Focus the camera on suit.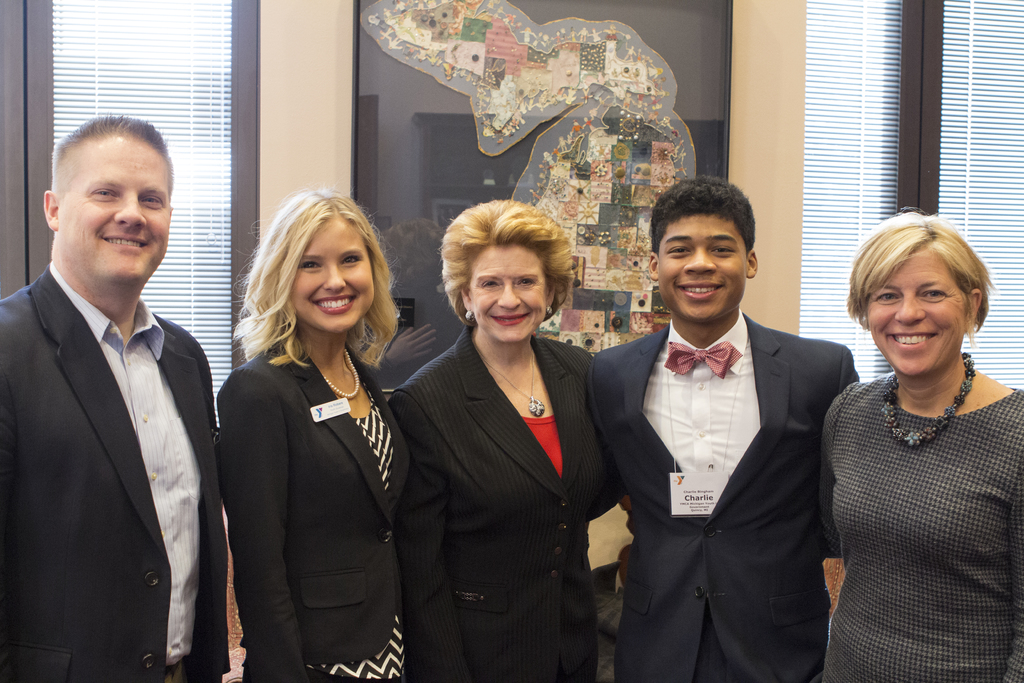
Focus region: box=[590, 313, 860, 682].
